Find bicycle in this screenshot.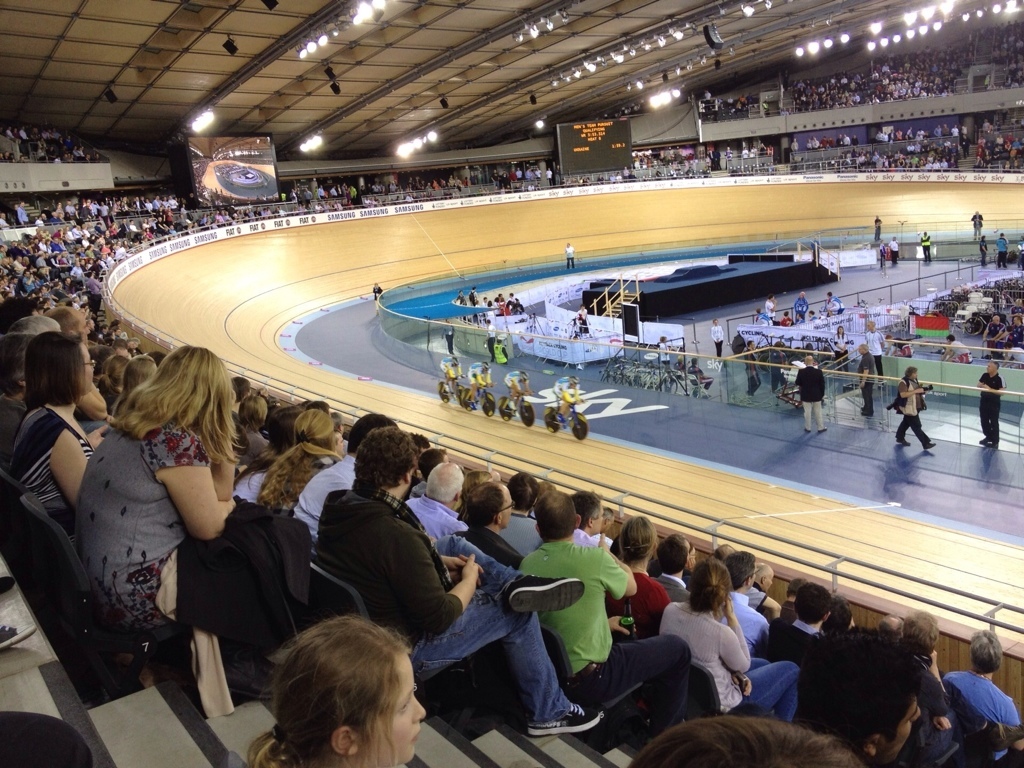
The bounding box for bicycle is box(436, 373, 463, 405).
